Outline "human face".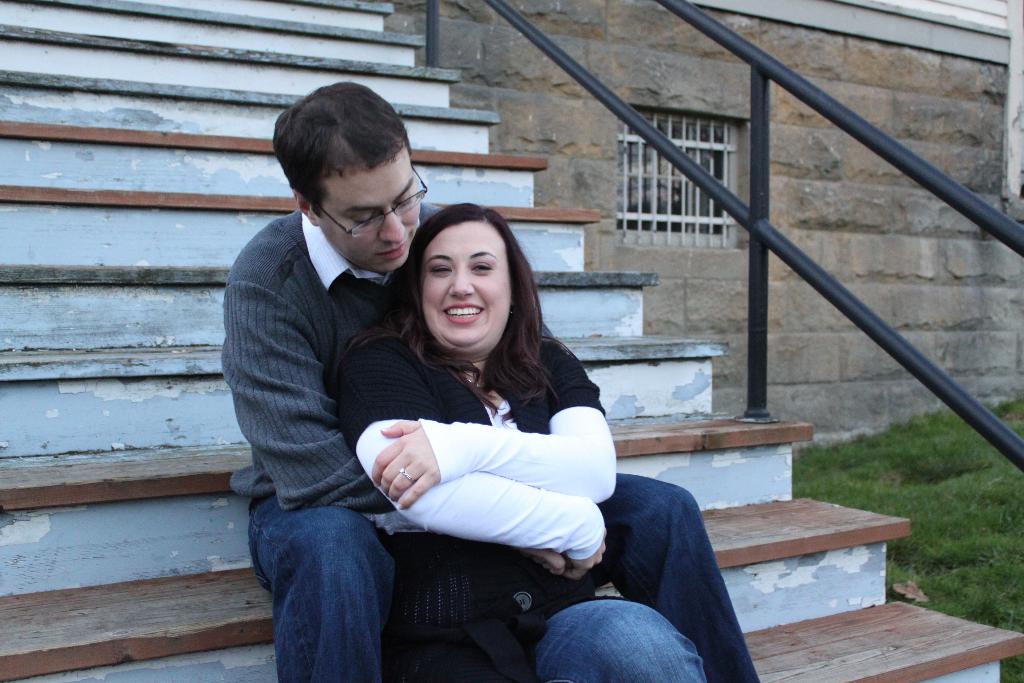
Outline: {"x1": 323, "y1": 153, "x2": 420, "y2": 277}.
